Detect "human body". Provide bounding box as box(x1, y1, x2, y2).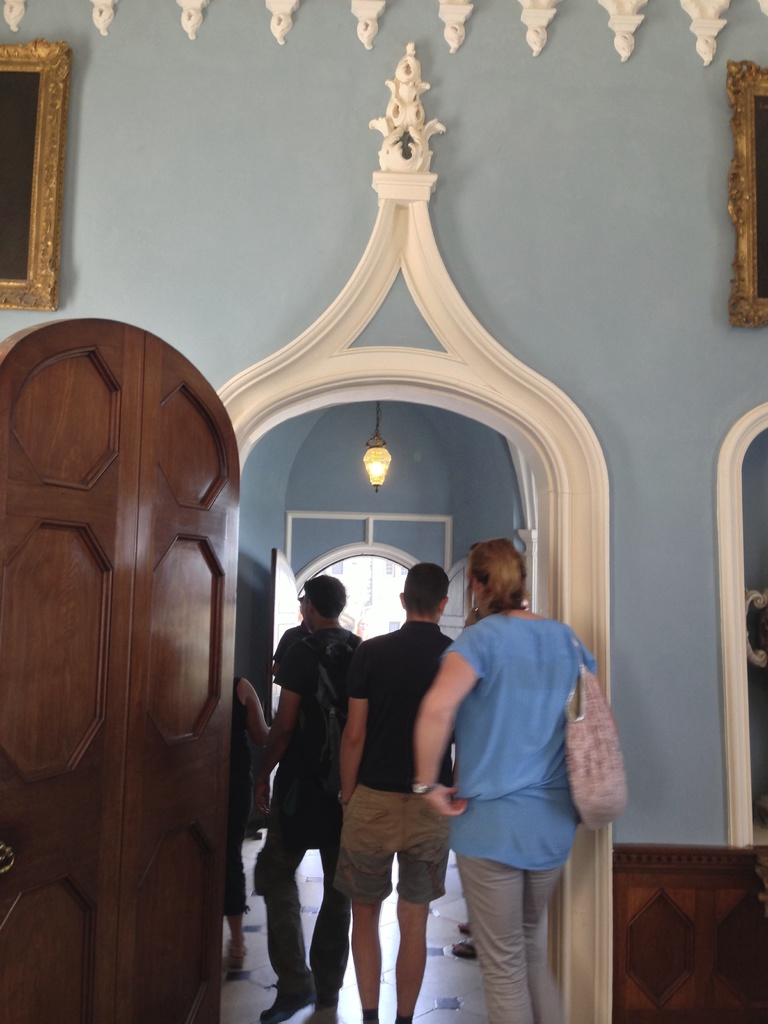
box(408, 541, 594, 1023).
